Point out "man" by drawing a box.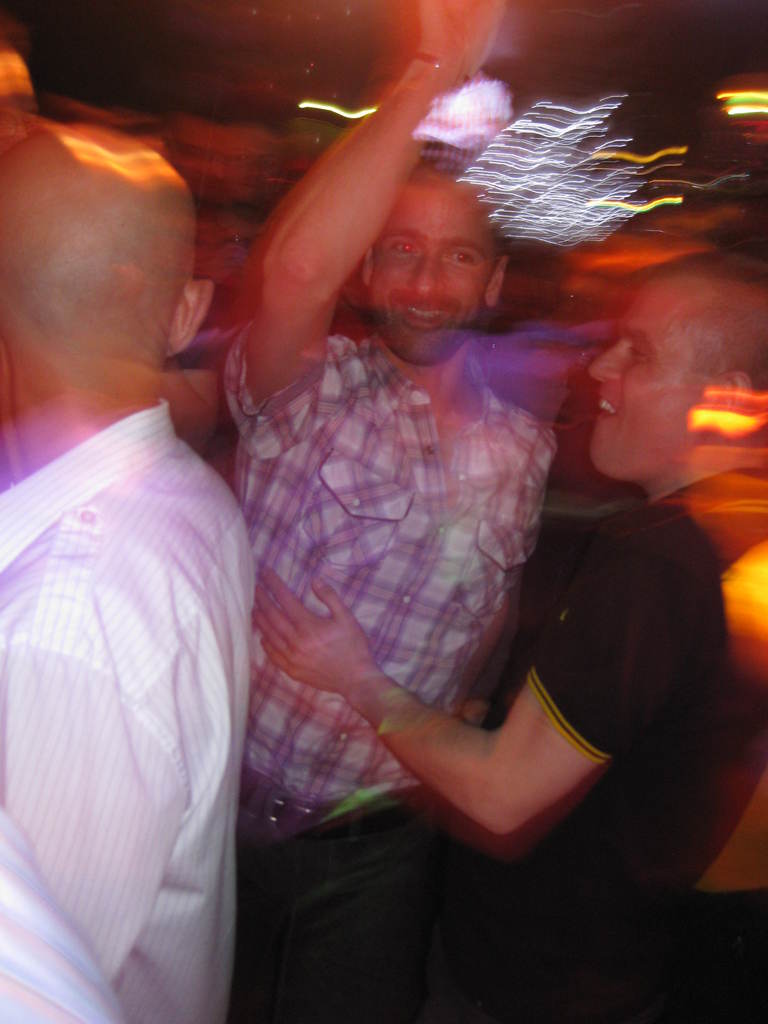
bbox=[0, 116, 282, 1008].
